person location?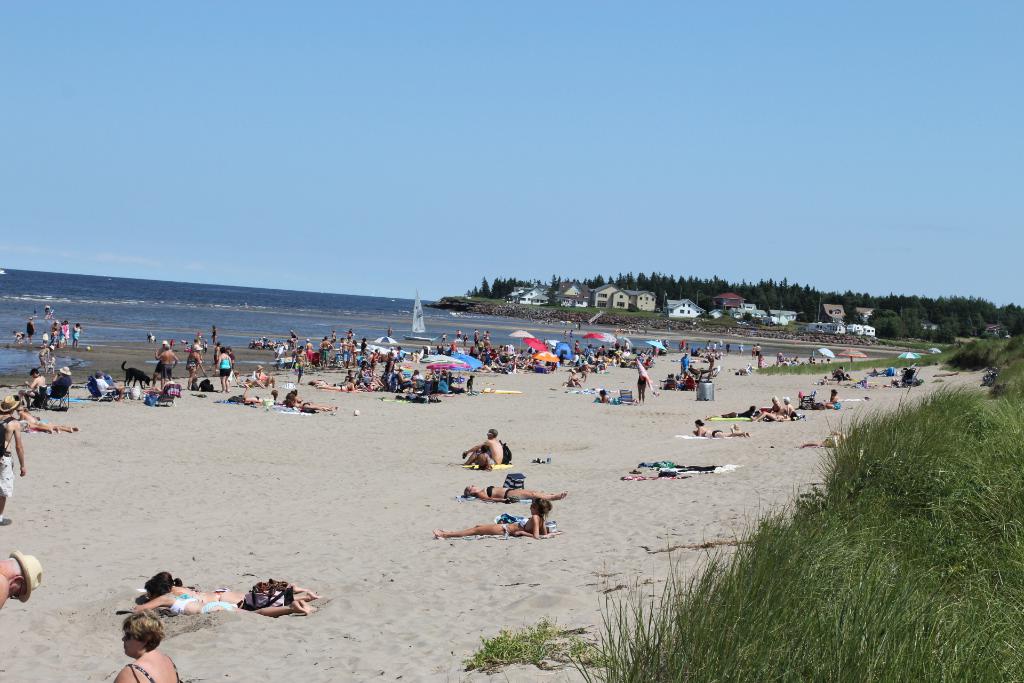
(1,550,42,625)
